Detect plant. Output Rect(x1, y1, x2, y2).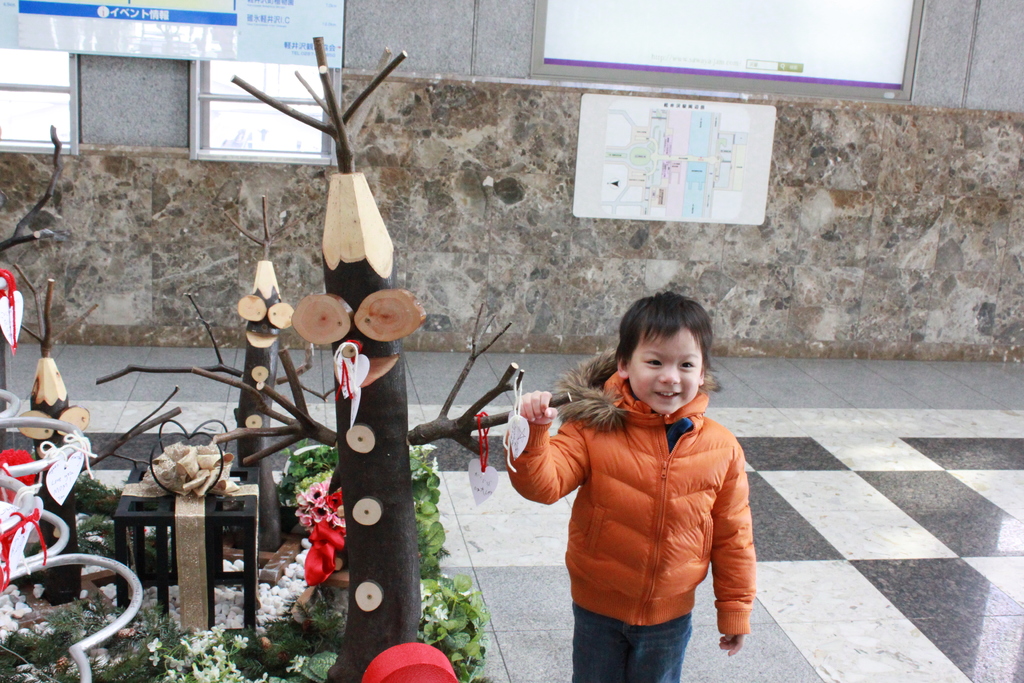
Rect(400, 446, 452, 573).
